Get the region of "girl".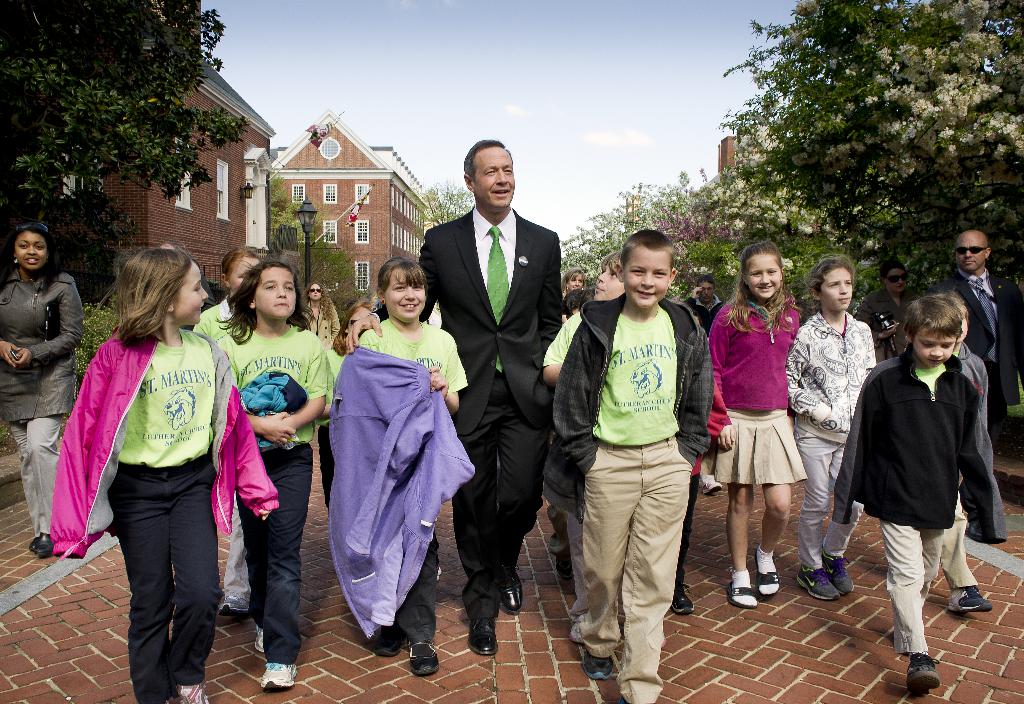
{"left": 337, "top": 256, "right": 467, "bottom": 674}.
